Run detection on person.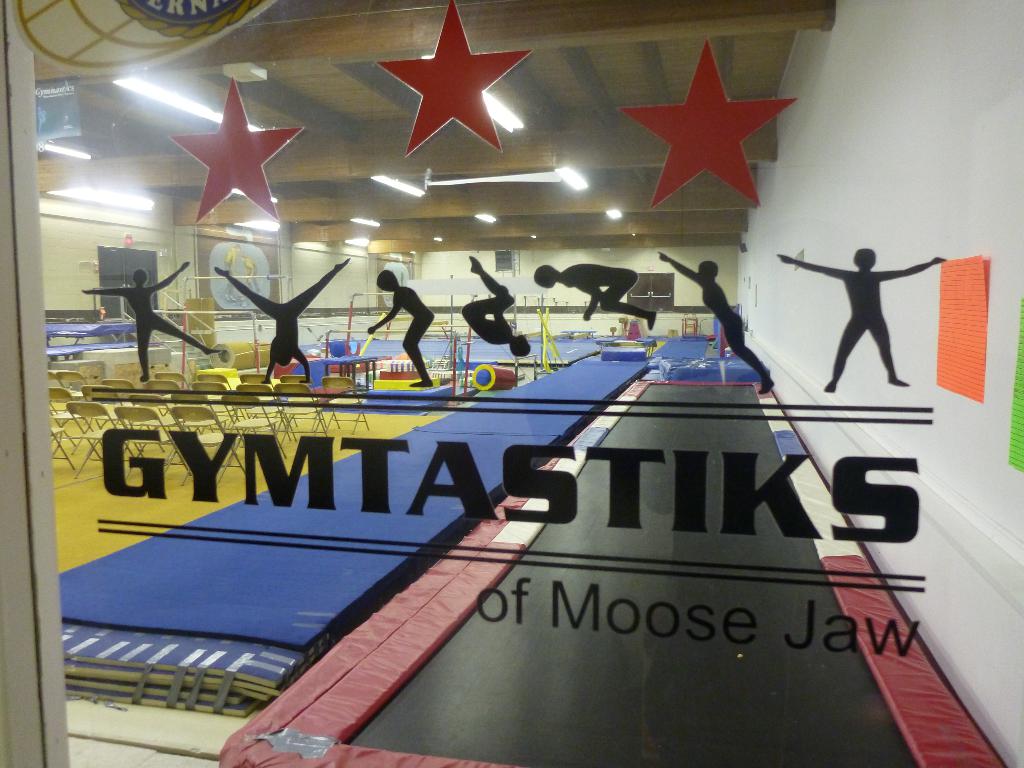
Result: Rect(211, 258, 350, 385).
